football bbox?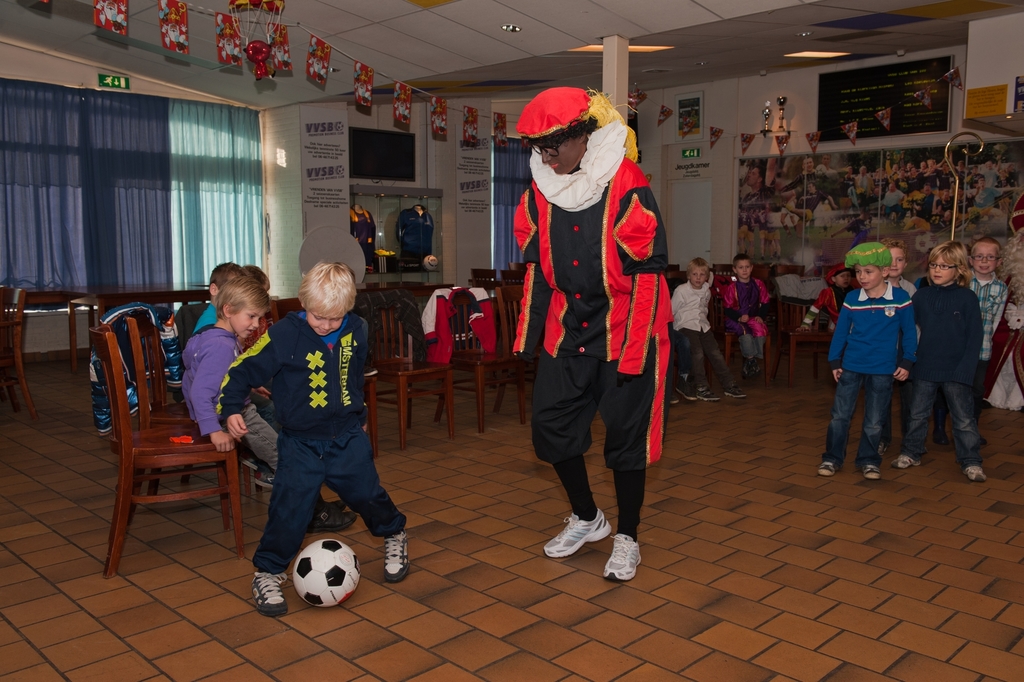
BBox(292, 538, 363, 608)
